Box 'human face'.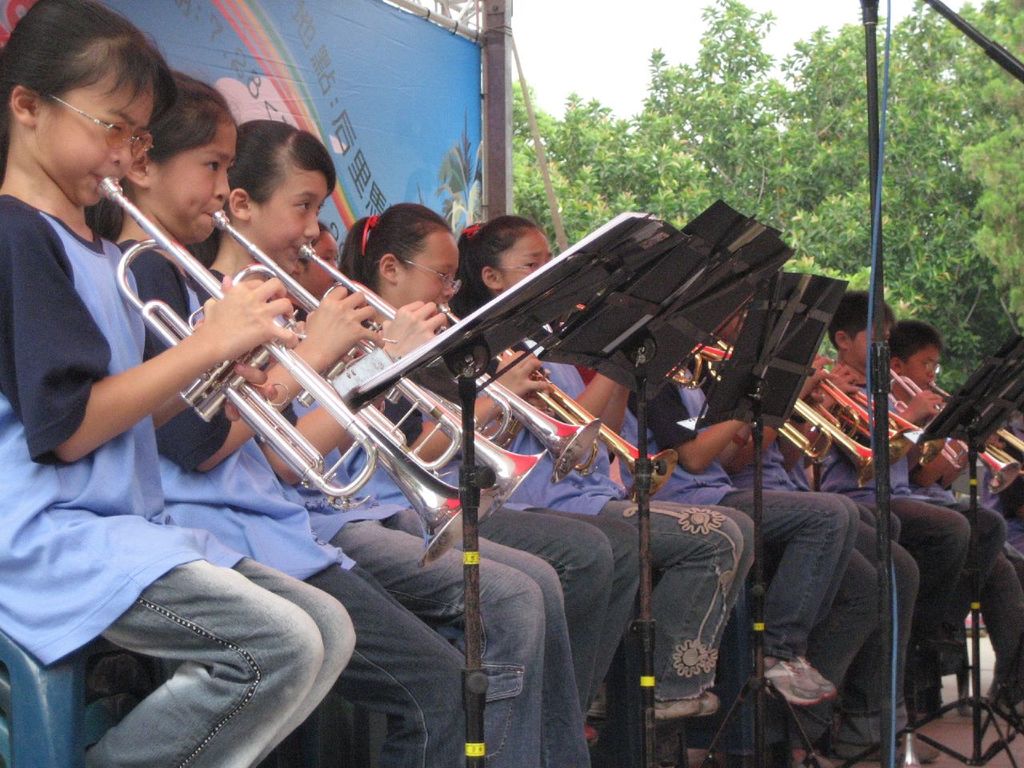
l=256, t=173, r=330, b=277.
